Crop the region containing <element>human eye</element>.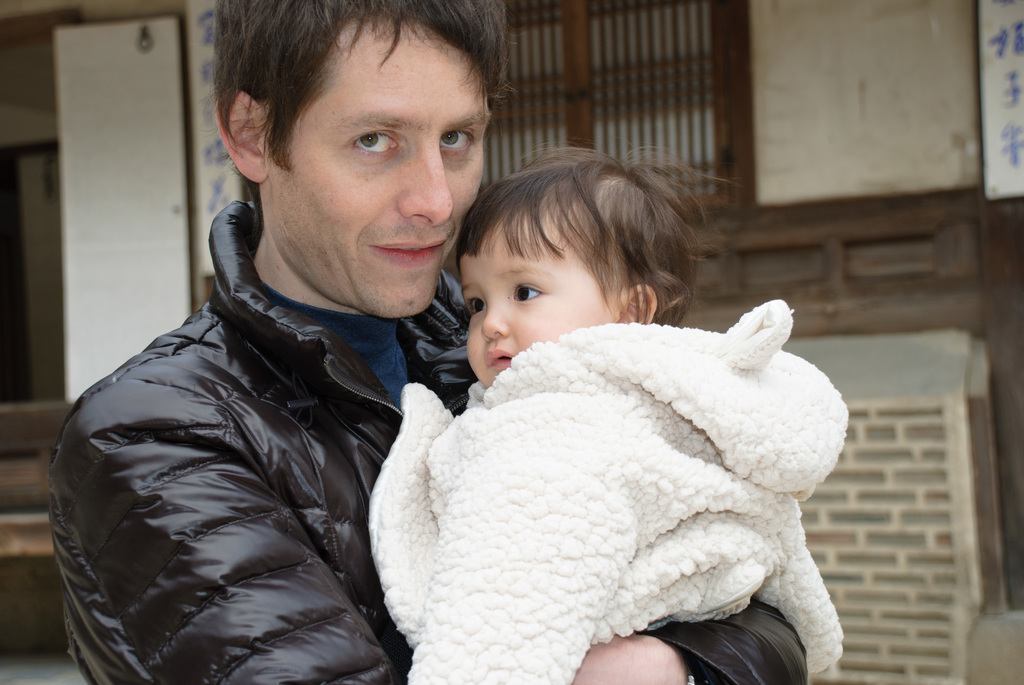
Crop region: region(464, 292, 486, 316).
